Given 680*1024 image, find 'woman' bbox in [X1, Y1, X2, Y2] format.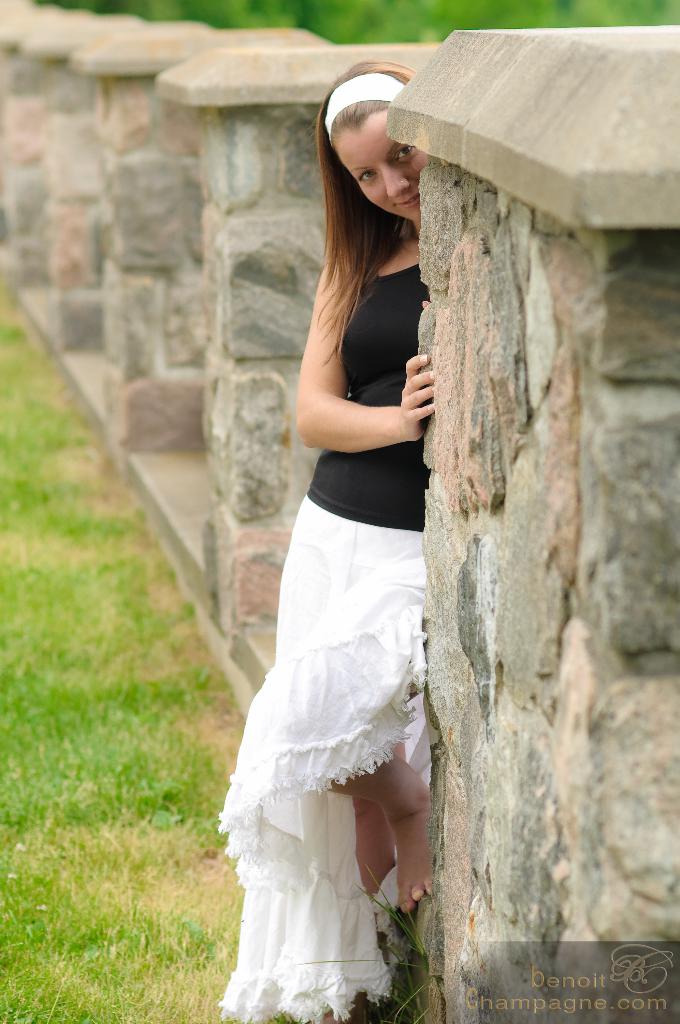
[221, 73, 474, 1013].
